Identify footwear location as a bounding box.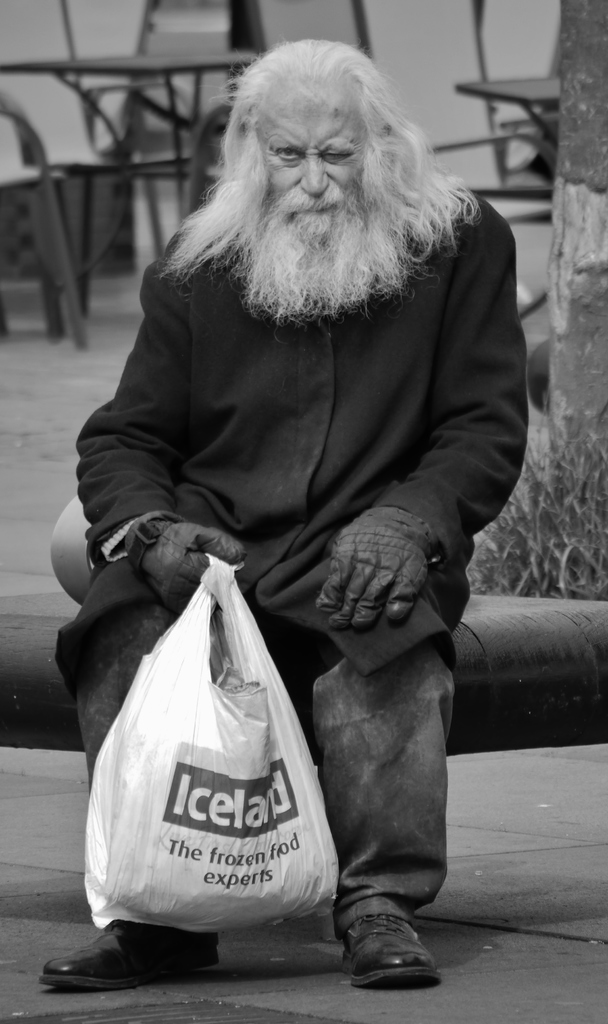
33,917,233,993.
